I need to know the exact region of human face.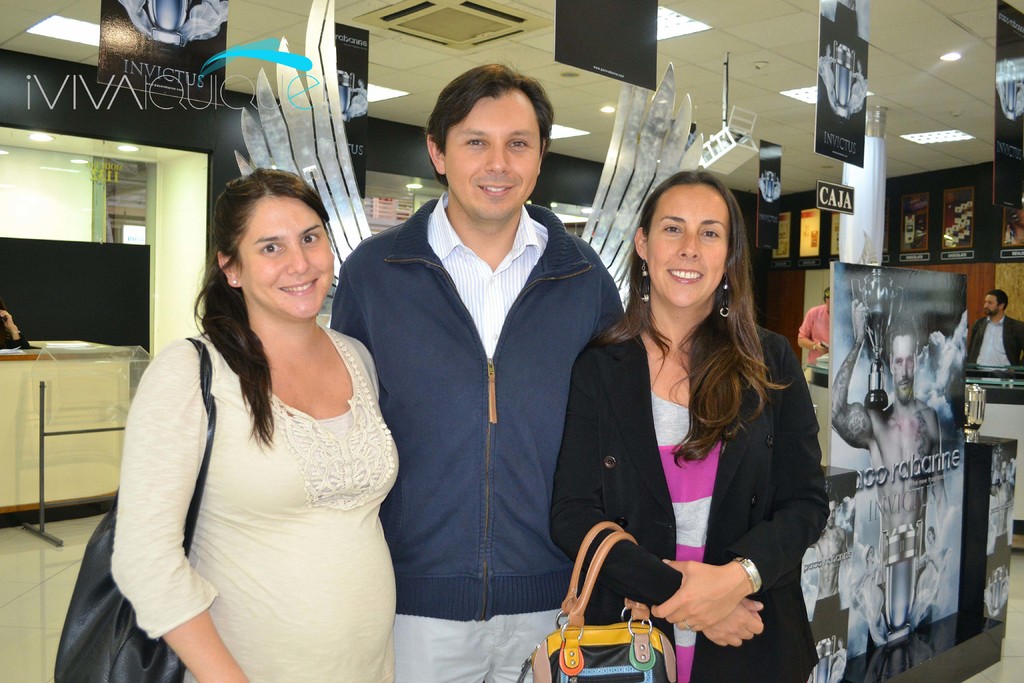
Region: 236 199 338 328.
